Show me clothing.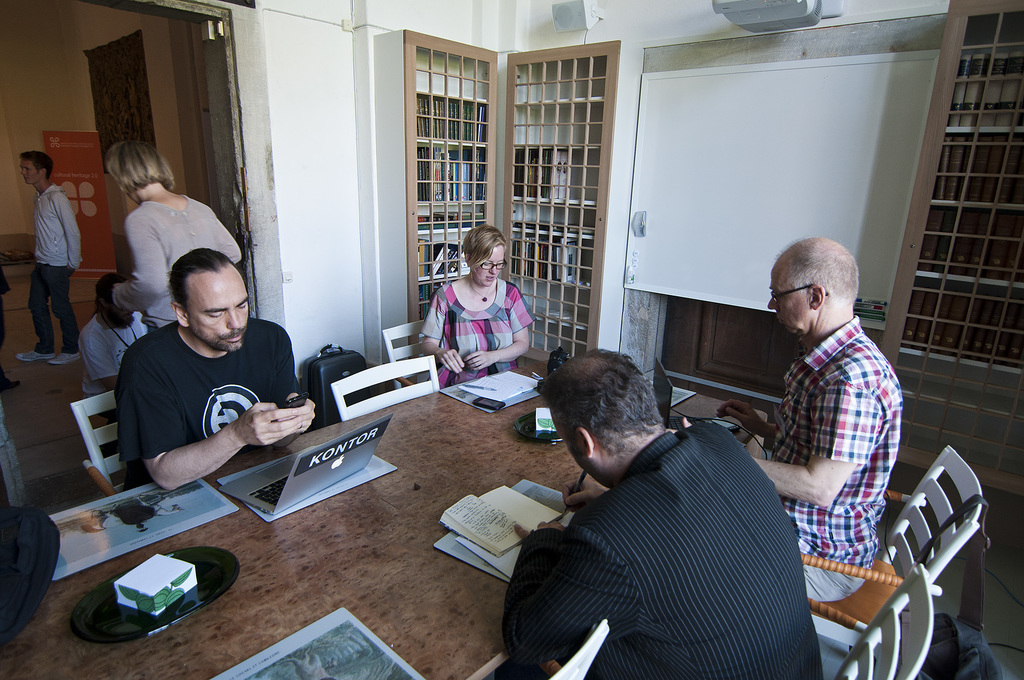
clothing is here: (428, 274, 535, 390).
